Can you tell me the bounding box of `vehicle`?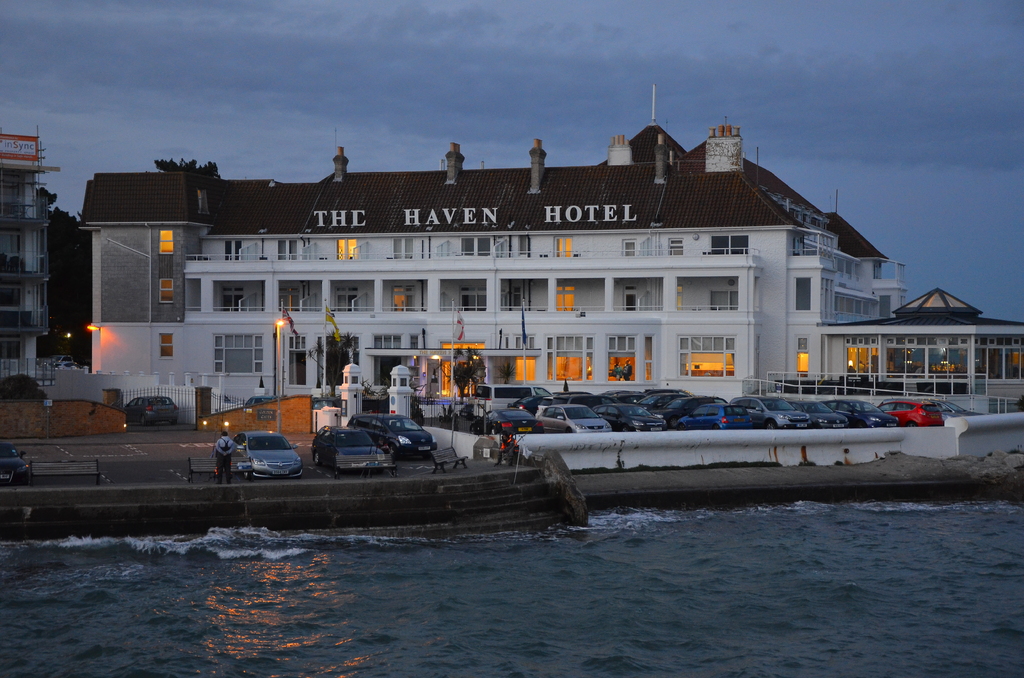
670 401 760 433.
